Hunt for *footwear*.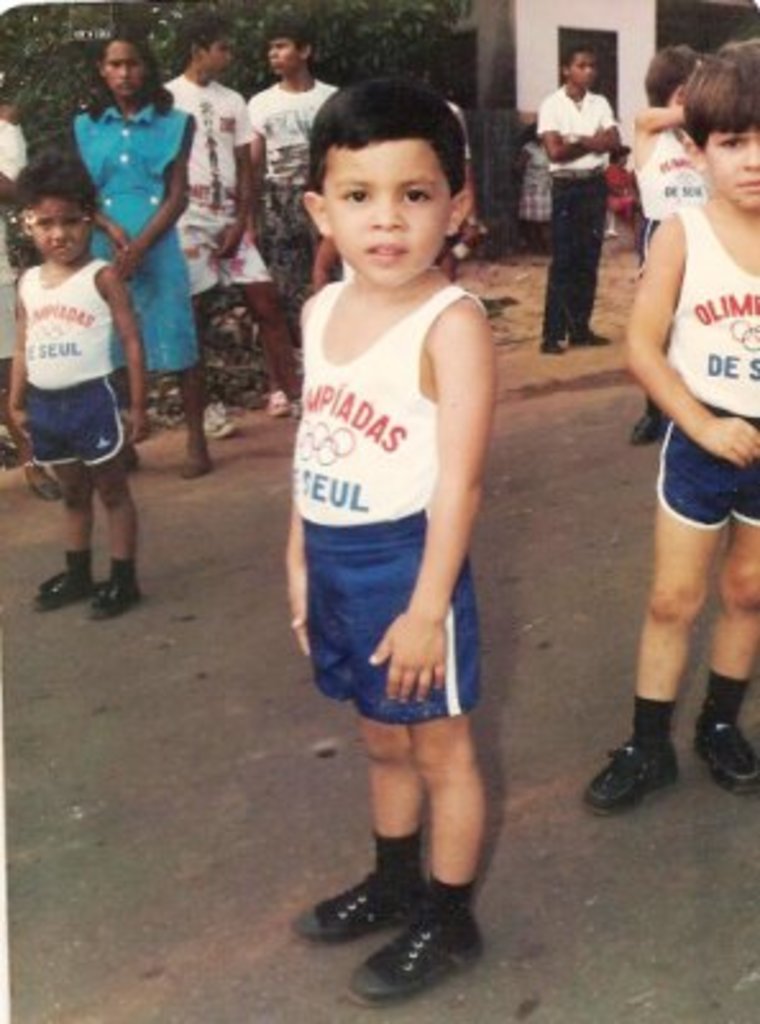
Hunted down at pyautogui.locateOnScreen(693, 724, 757, 801).
